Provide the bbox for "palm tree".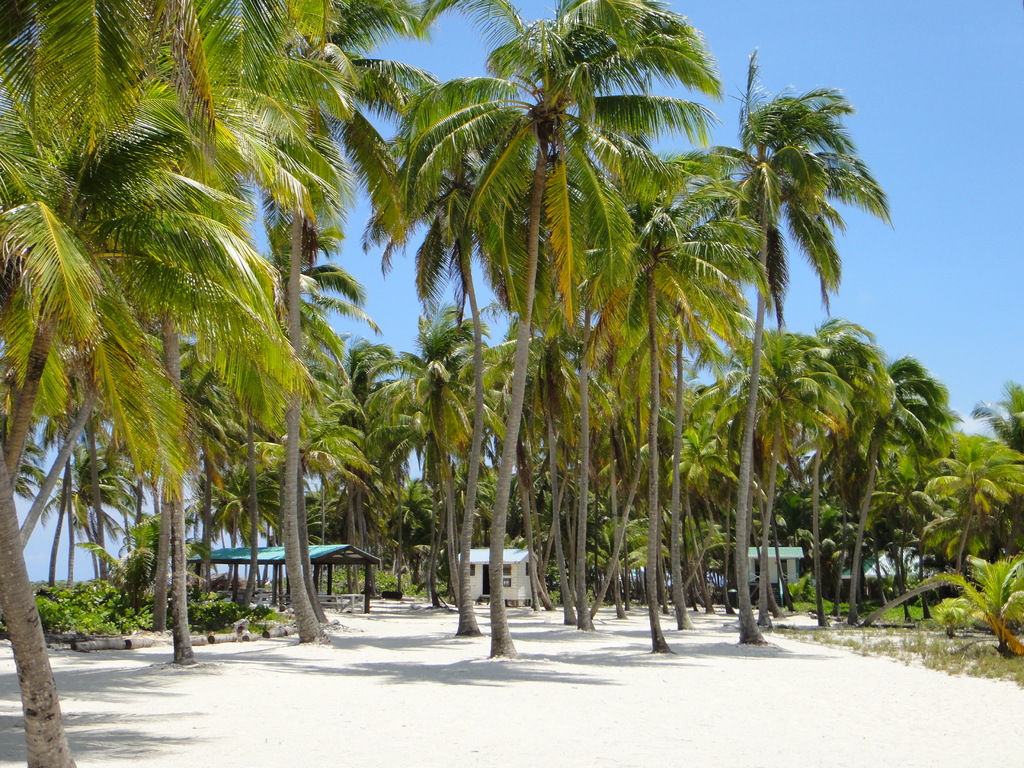
[707,104,852,607].
